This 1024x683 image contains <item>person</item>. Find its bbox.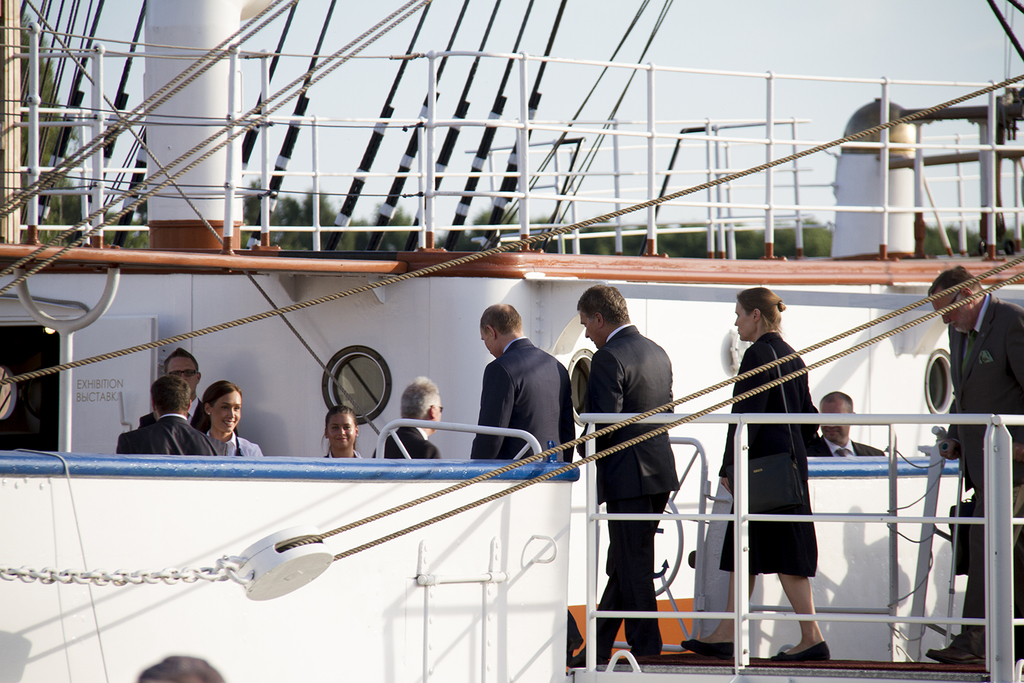
{"left": 139, "top": 651, "right": 227, "bottom": 682}.
